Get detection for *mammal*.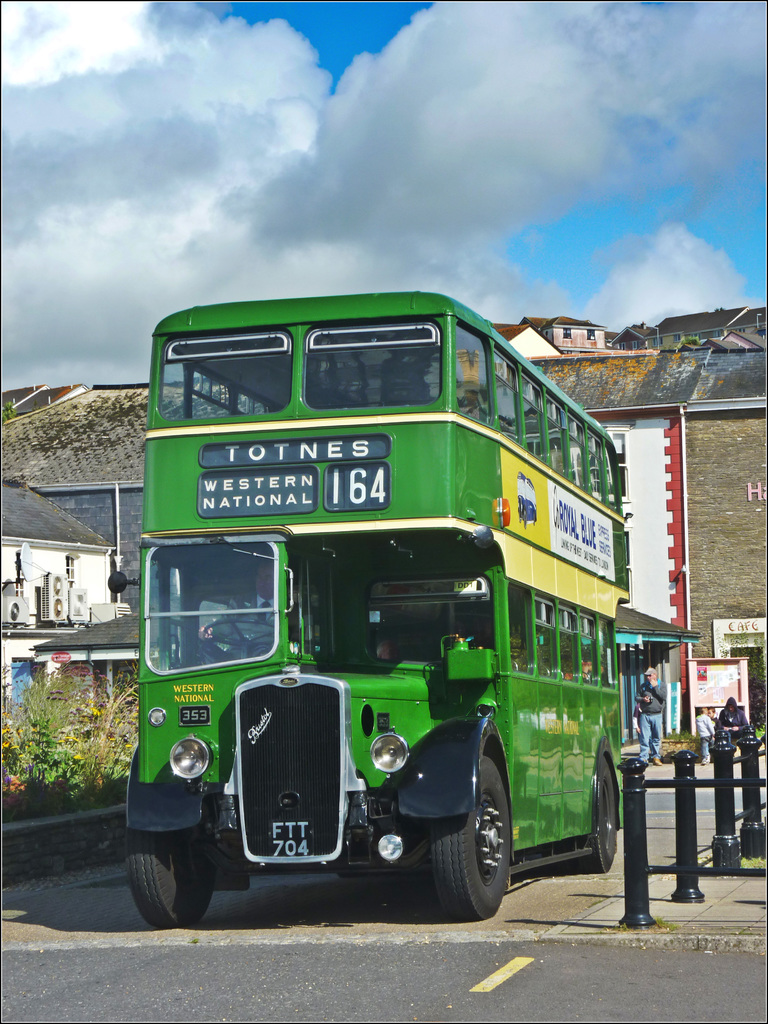
Detection: bbox=(374, 644, 394, 664).
